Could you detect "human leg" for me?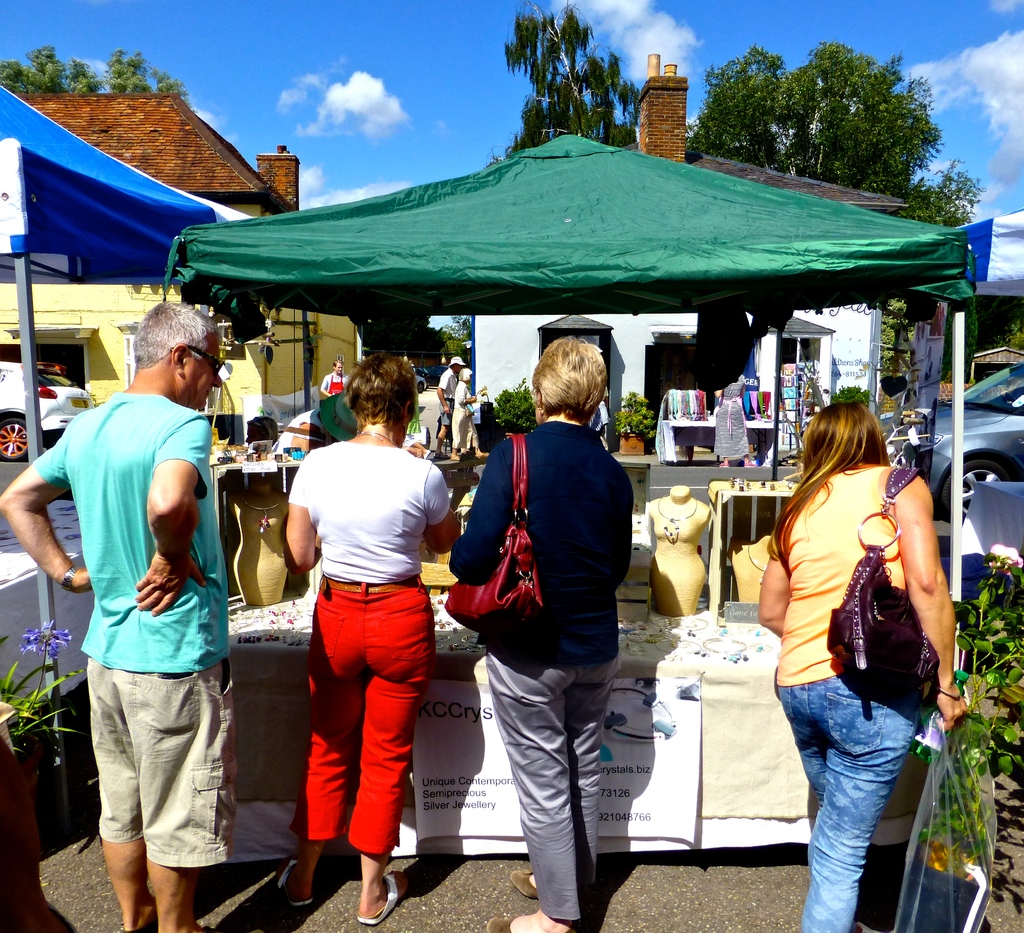
Detection result: bbox=(773, 669, 924, 932).
